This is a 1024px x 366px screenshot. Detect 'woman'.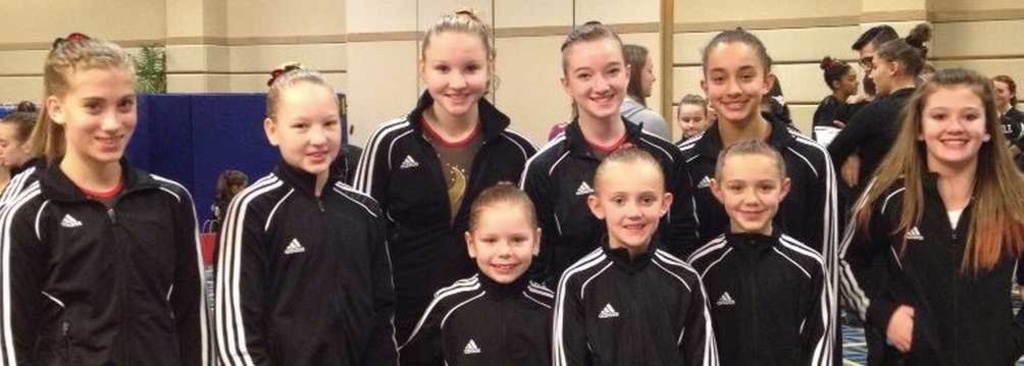
rect(809, 51, 869, 134).
